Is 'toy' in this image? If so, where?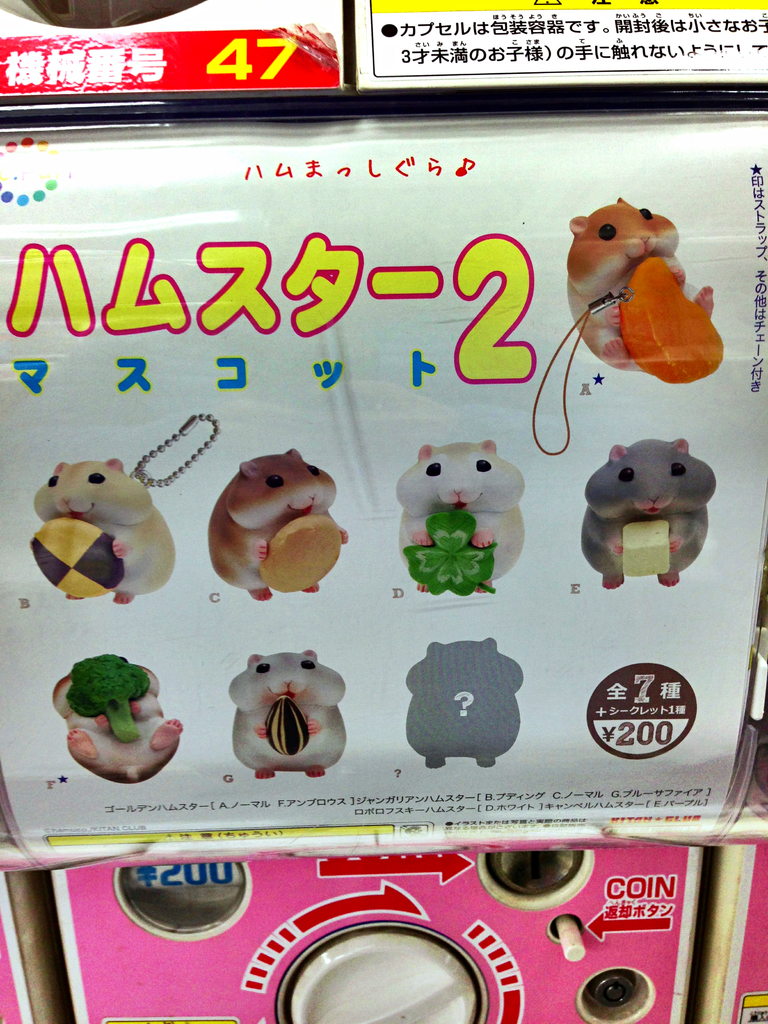
Yes, at rect(262, 695, 310, 756).
